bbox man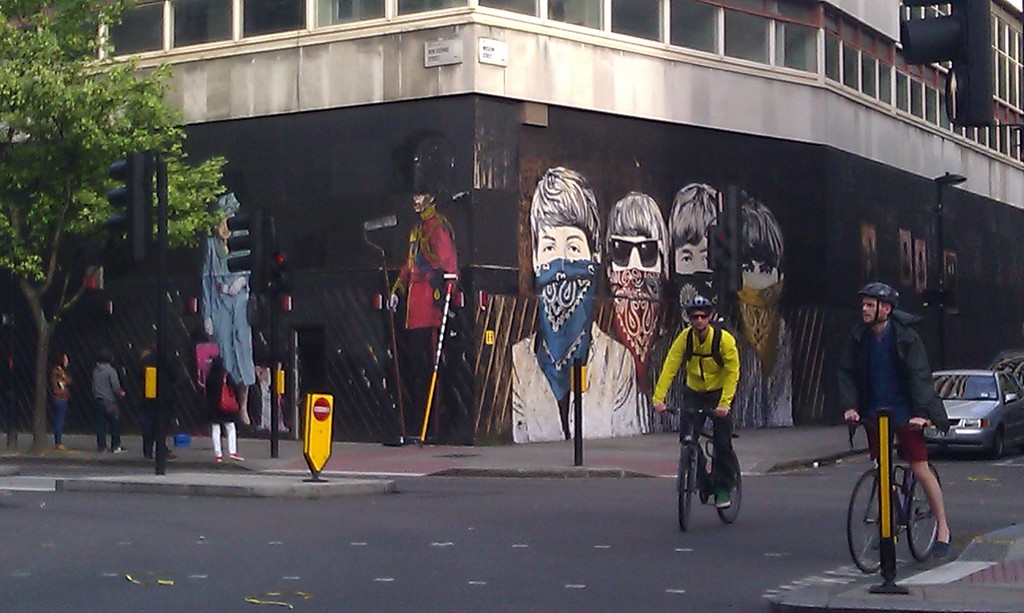
left=666, top=179, right=725, bottom=325
